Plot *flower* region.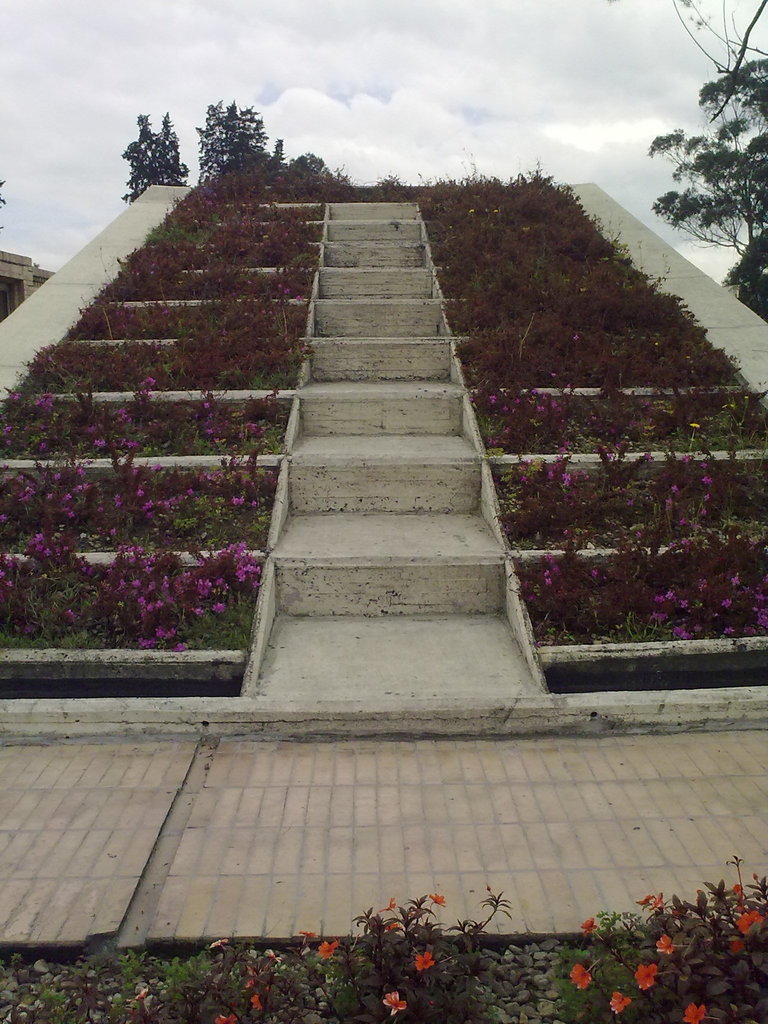
Plotted at (581,919,600,938).
